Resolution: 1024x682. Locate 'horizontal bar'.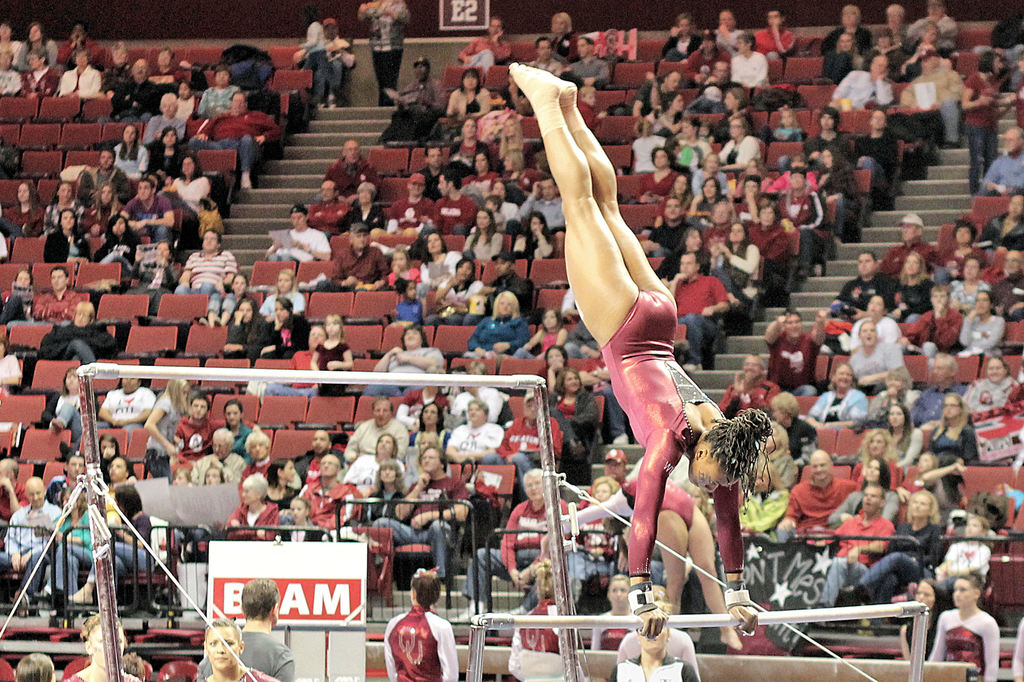
472,603,927,629.
